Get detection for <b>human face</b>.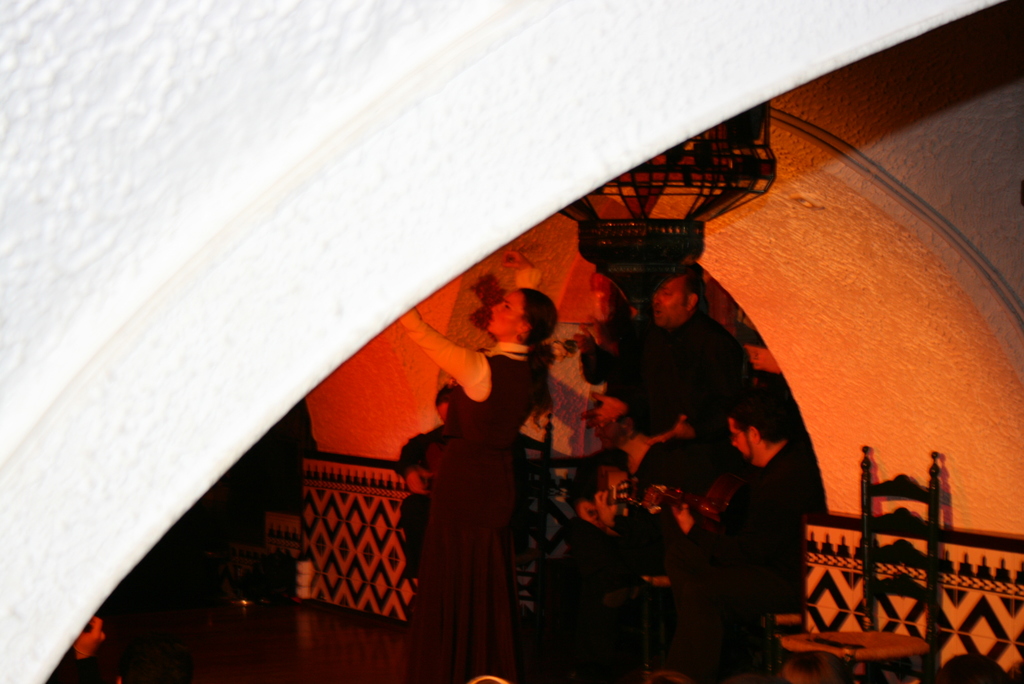
Detection: bbox=[585, 271, 611, 317].
